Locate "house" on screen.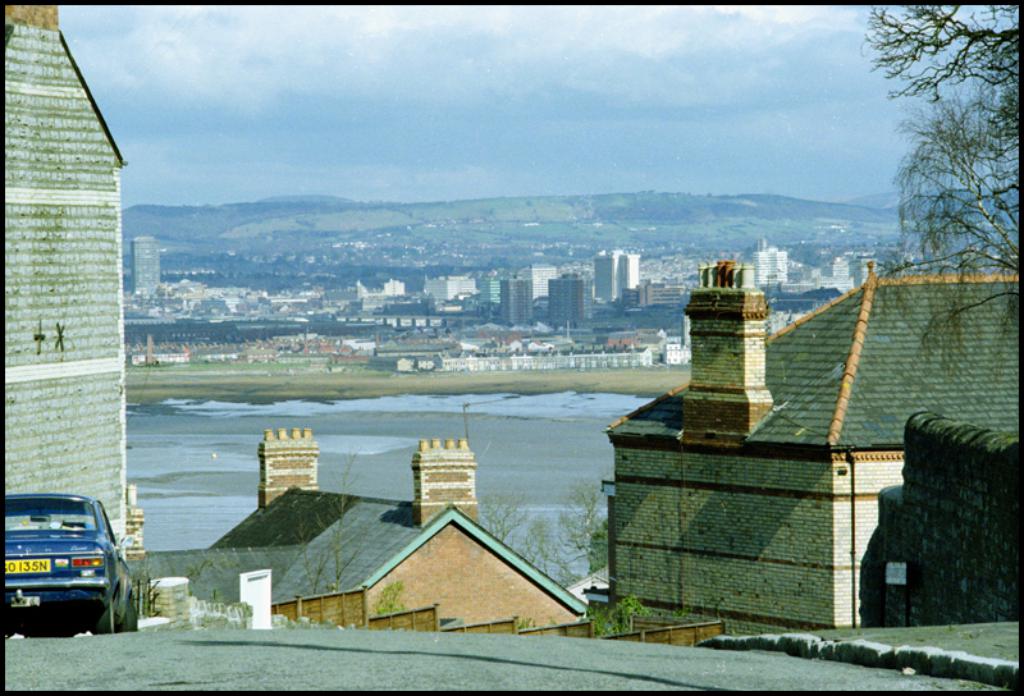
On screen at <box>422,269,480,312</box>.
